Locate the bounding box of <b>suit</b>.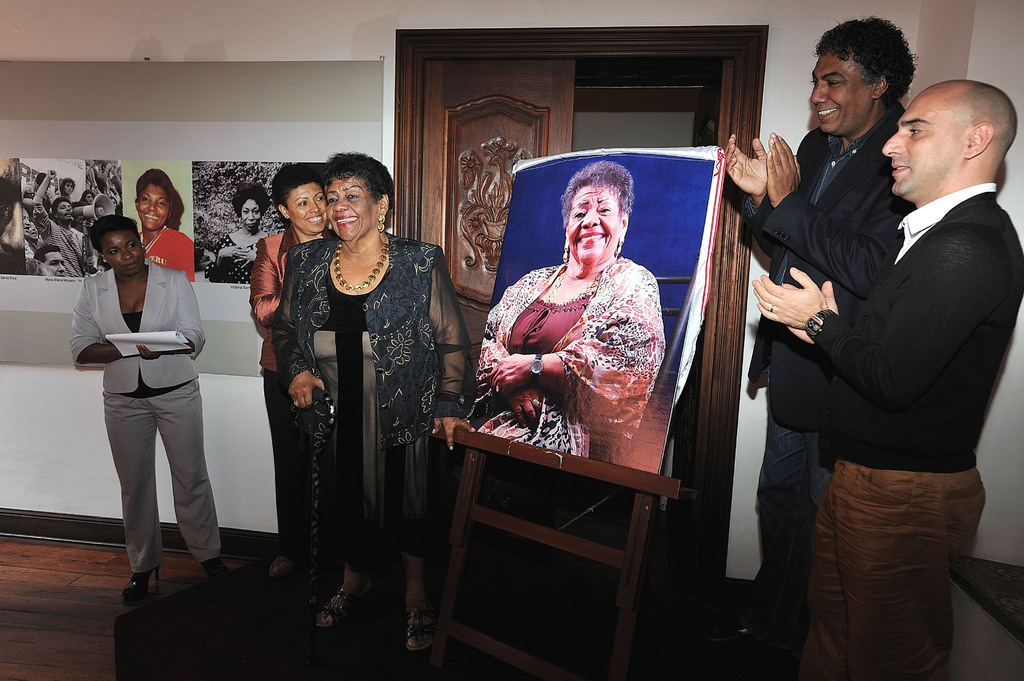
Bounding box: x1=745 y1=93 x2=904 y2=435.
